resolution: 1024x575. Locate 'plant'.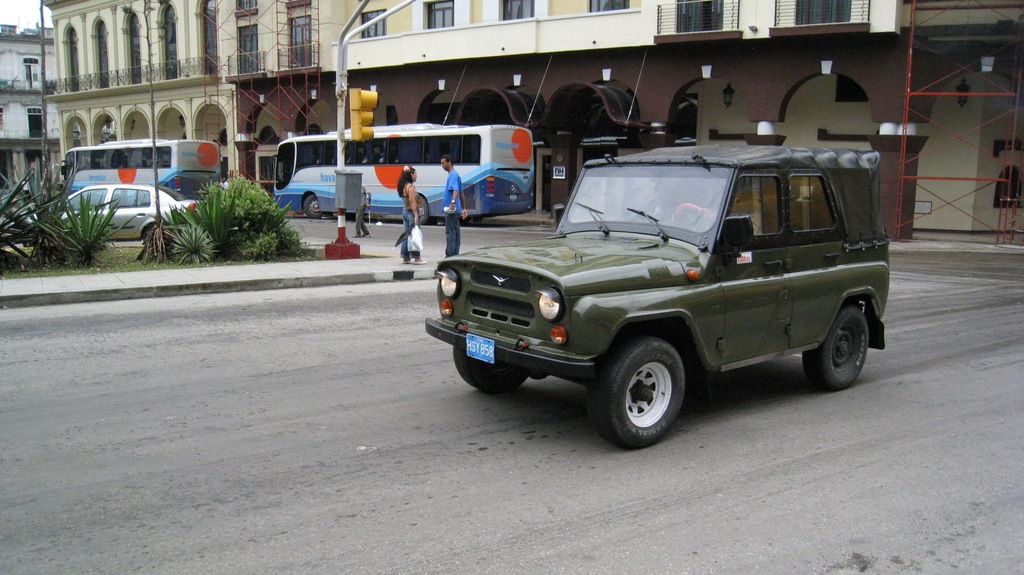
left=184, top=178, right=240, bottom=261.
